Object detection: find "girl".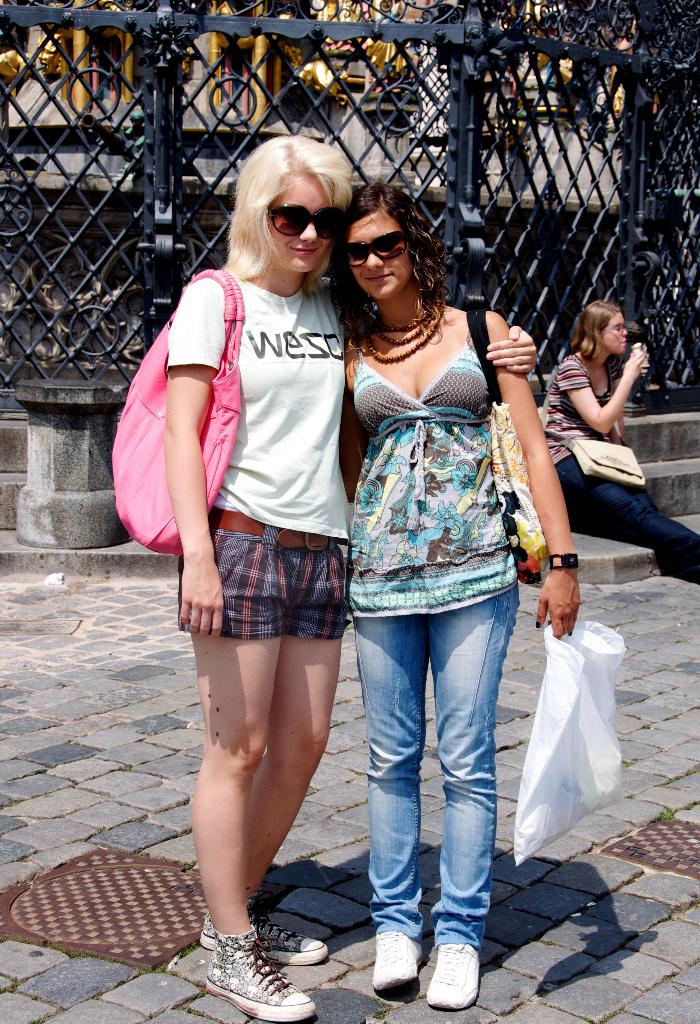
locate(338, 188, 587, 1009).
